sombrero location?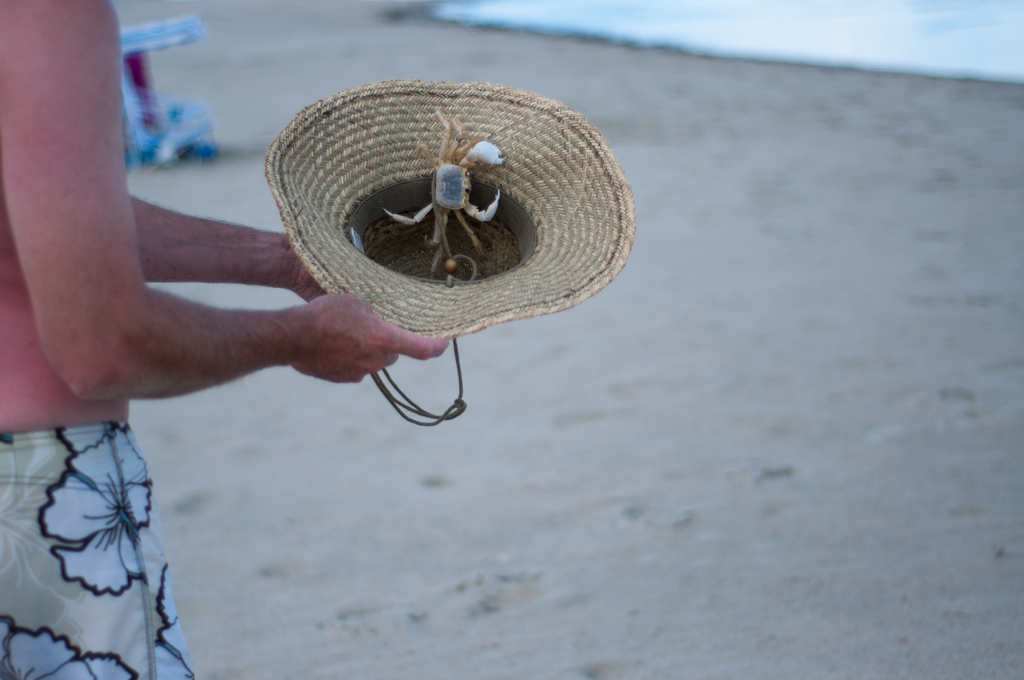
select_region(262, 77, 636, 425)
